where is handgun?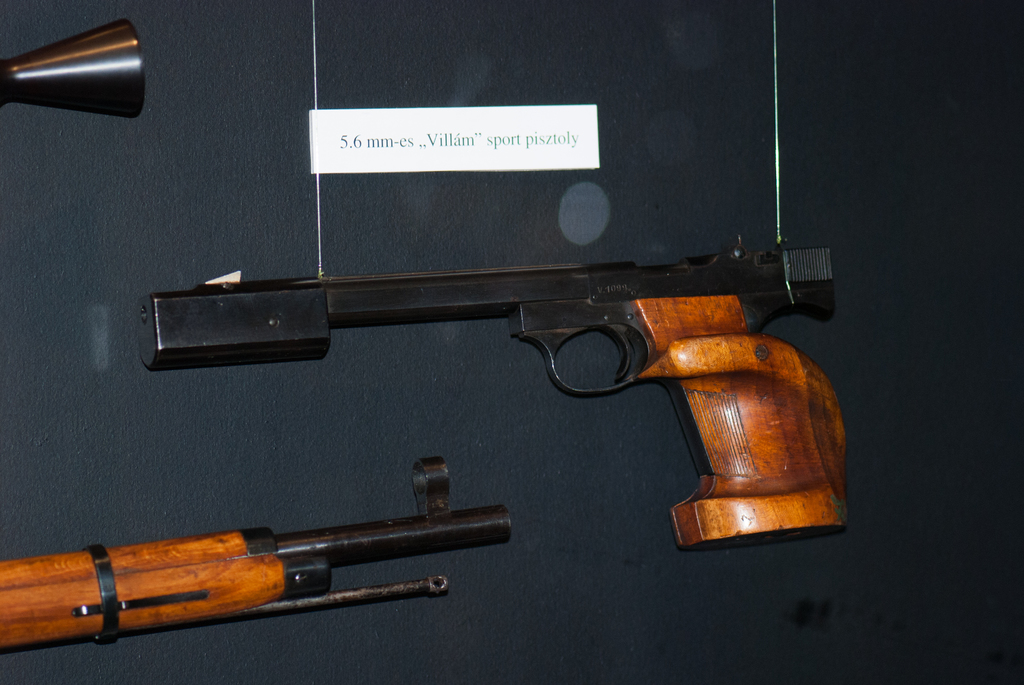
Rect(3, 452, 513, 647).
